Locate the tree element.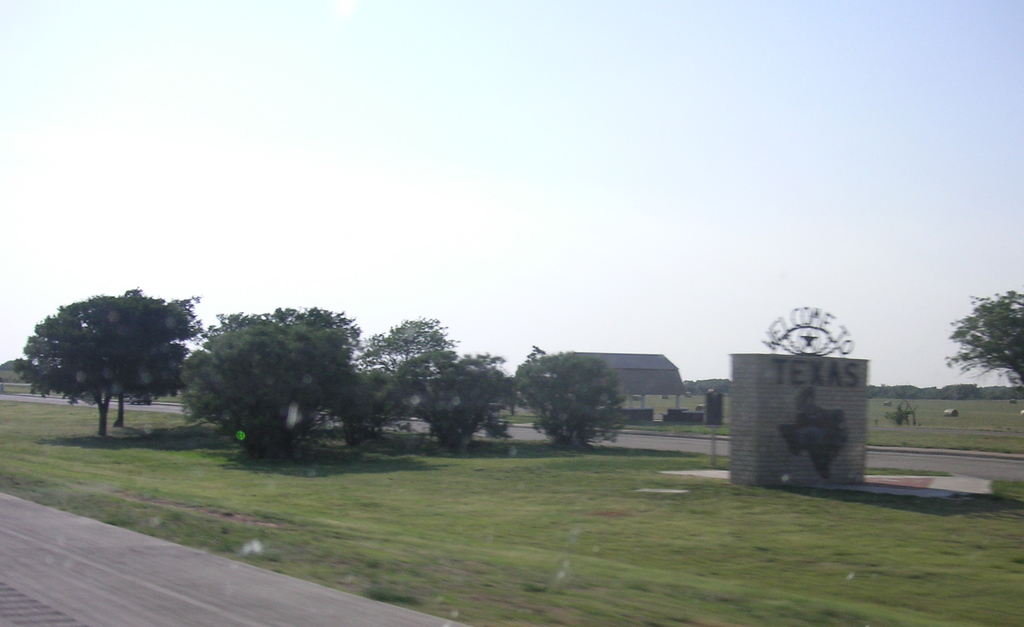
Element bbox: 516:353:647:450.
